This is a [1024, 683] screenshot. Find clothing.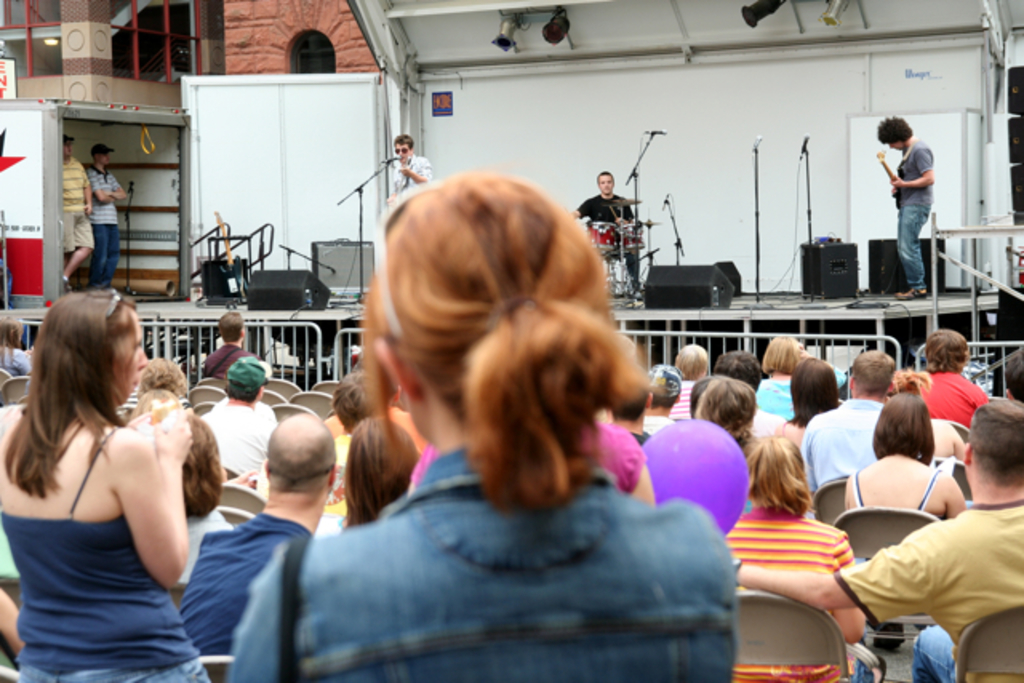
Bounding box: Rect(0, 422, 232, 681).
